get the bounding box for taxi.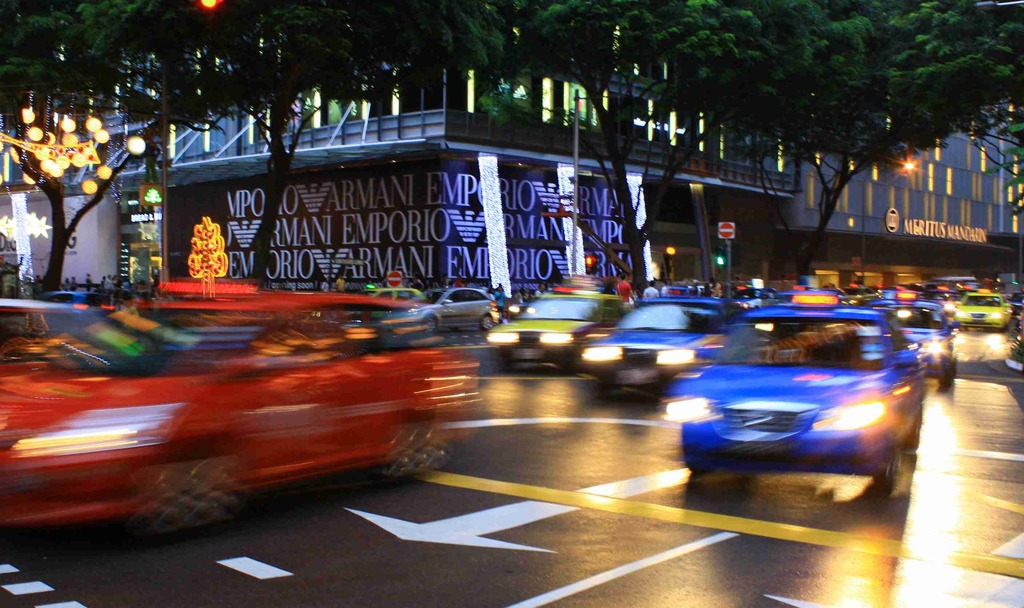
bbox=(488, 288, 628, 373).
